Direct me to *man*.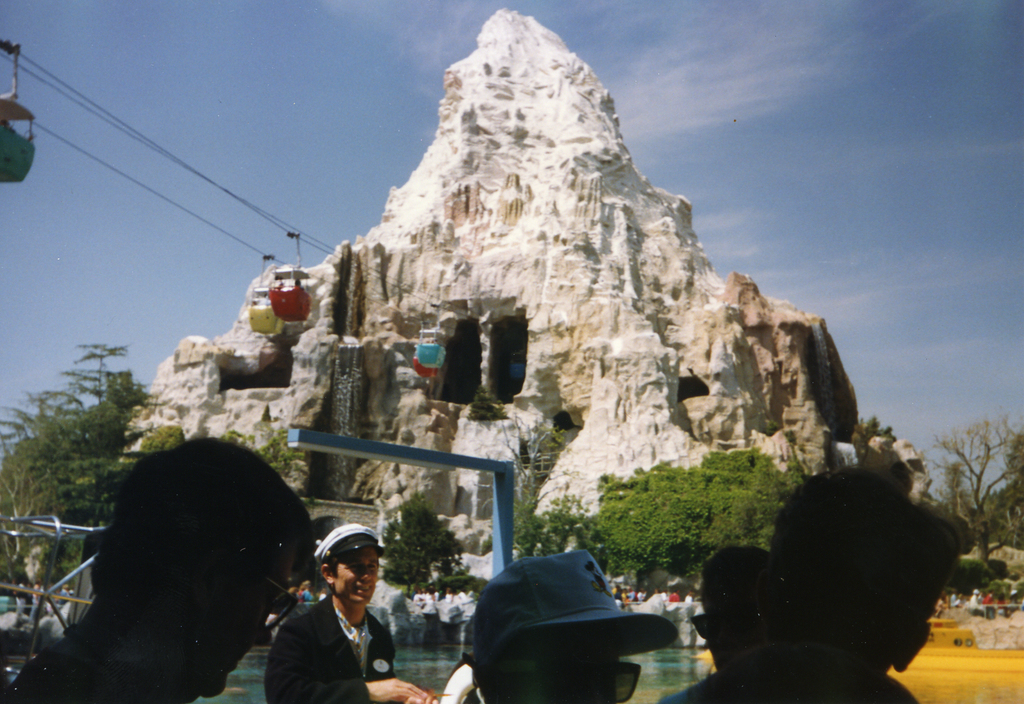
Direction: [2, 435, 307, 703].
